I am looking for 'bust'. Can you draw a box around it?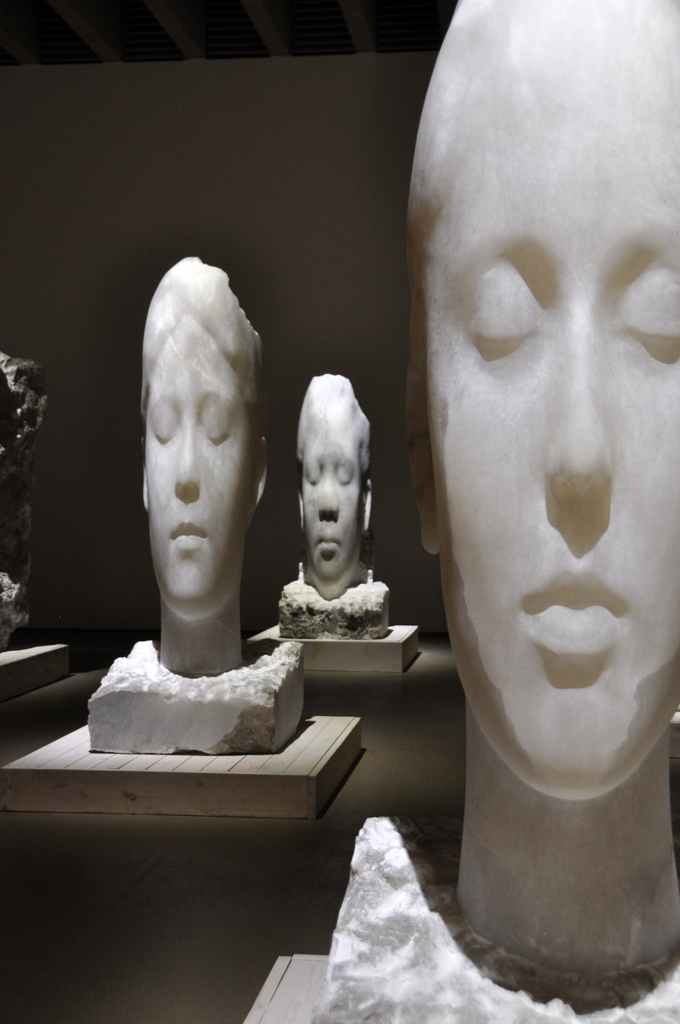
Sure, the bounding box is bbox(296, 373, 375, 602).
